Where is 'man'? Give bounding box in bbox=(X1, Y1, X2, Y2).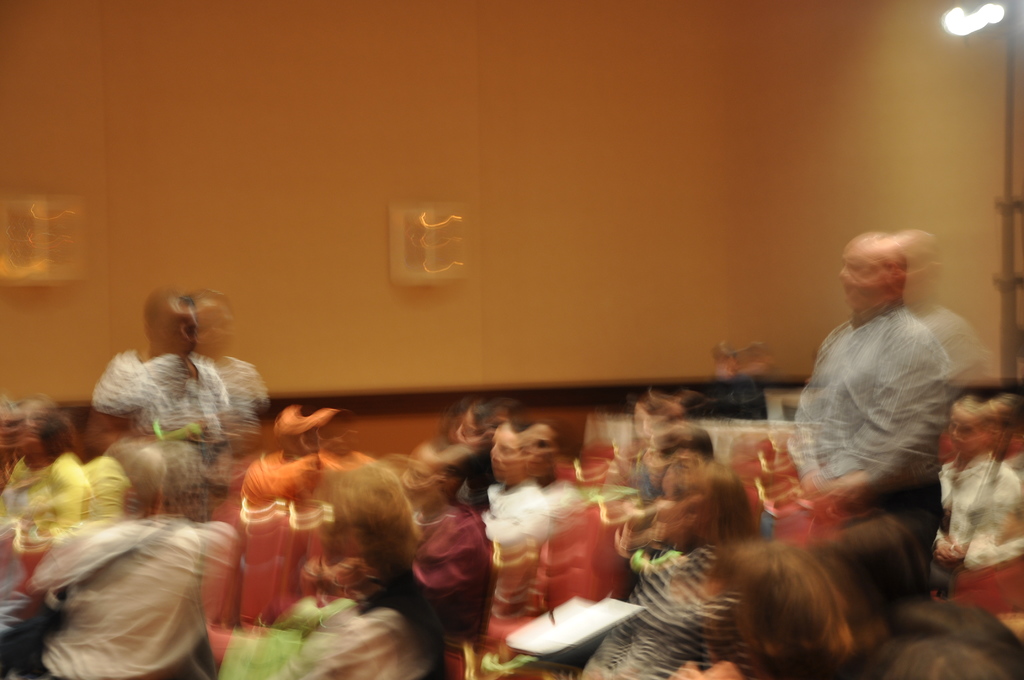
bbox=(84, 286, 261, 526).
